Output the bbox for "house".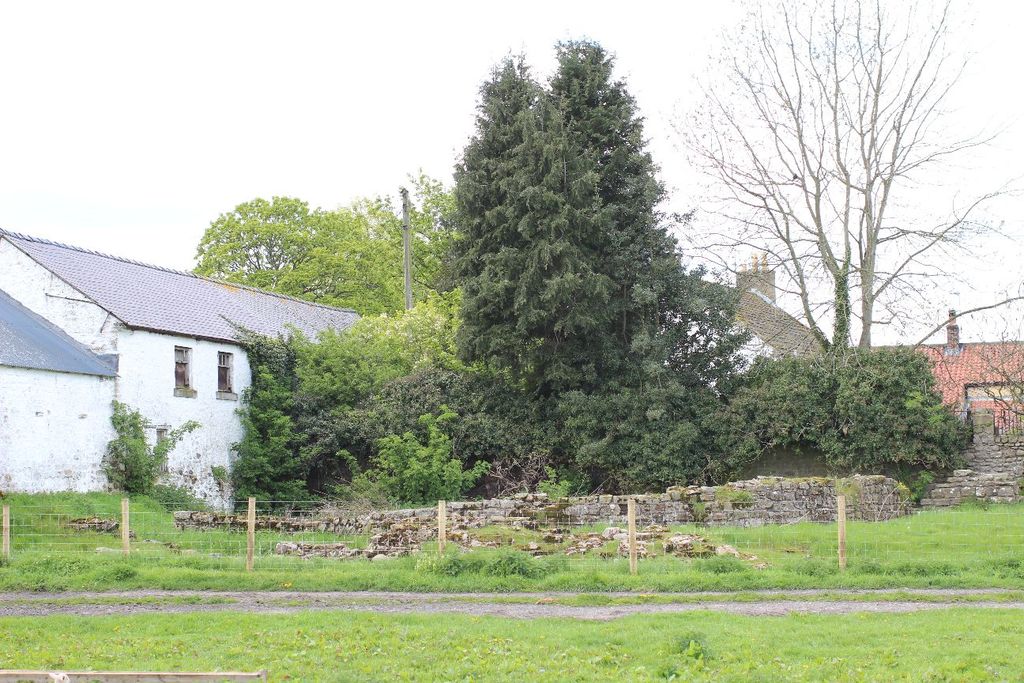
[left=696, top=247, right=839, bottom=387].
